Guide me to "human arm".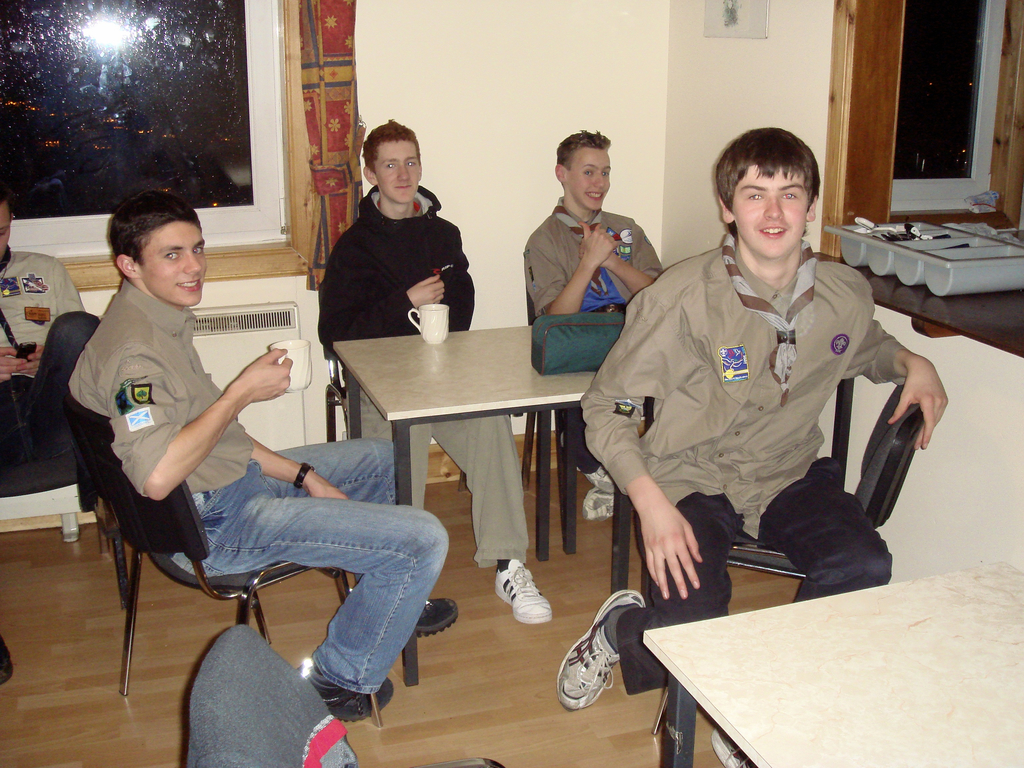
Guidance: [x1=103, y1=341, x2=297, y2=505].
